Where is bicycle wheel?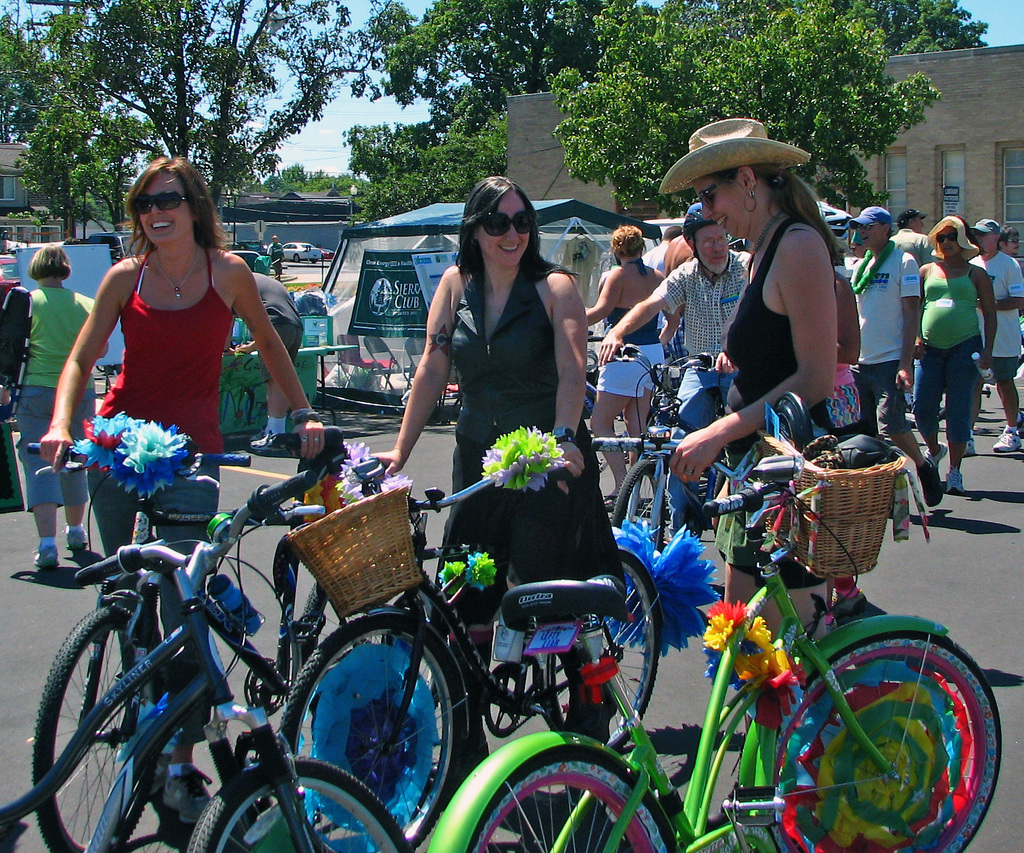
crop(33, 594, 171, 852).
